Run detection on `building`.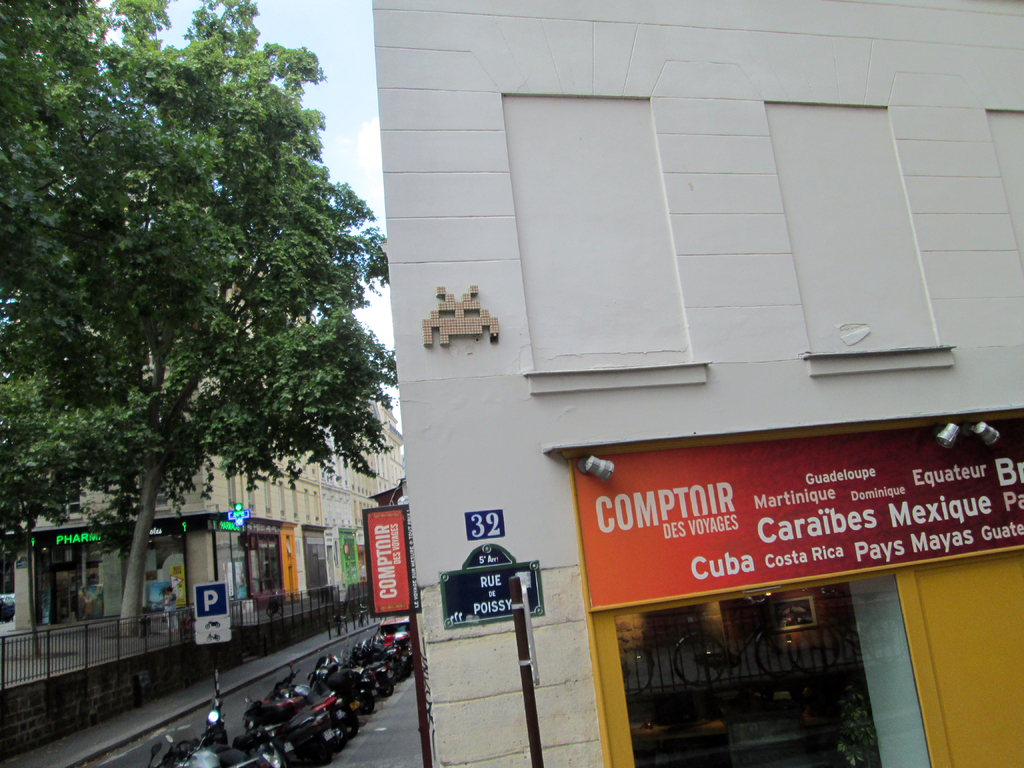
Result: detection(383, 0, 1023, 767).
